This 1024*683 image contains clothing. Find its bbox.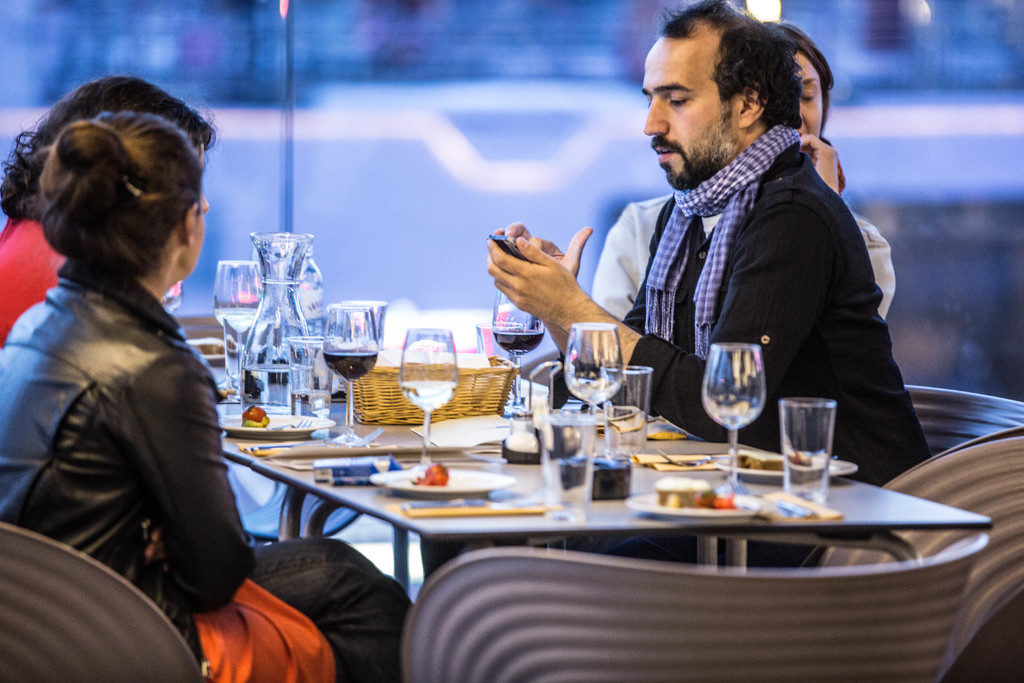
l=0, t=215, r=65, b=346.
